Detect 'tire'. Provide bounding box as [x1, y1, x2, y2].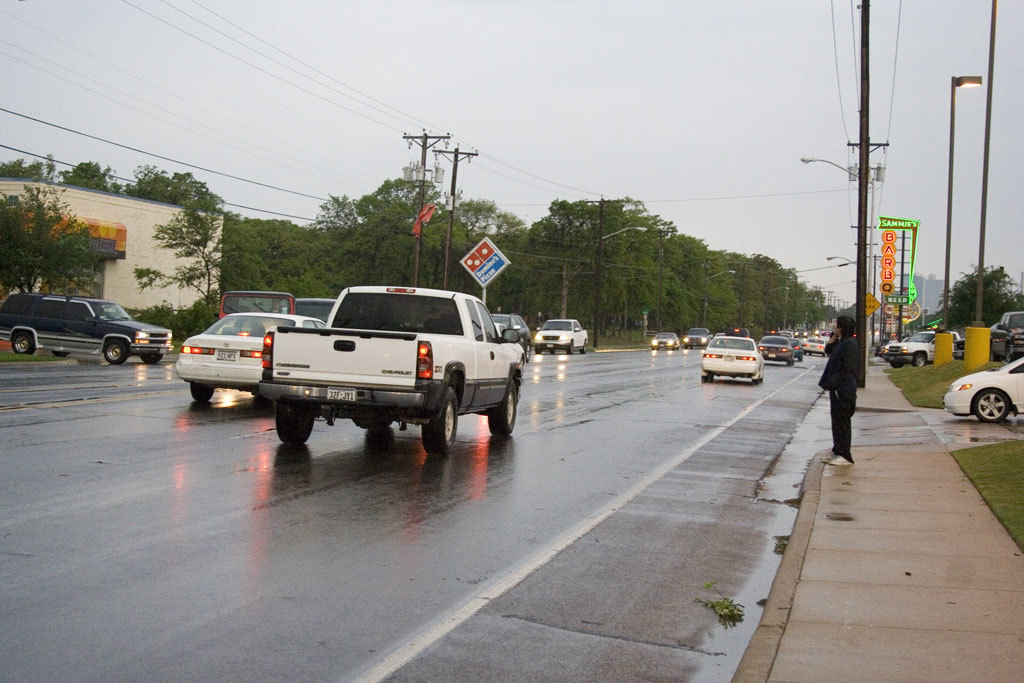
[105, 340, 128, 364].
